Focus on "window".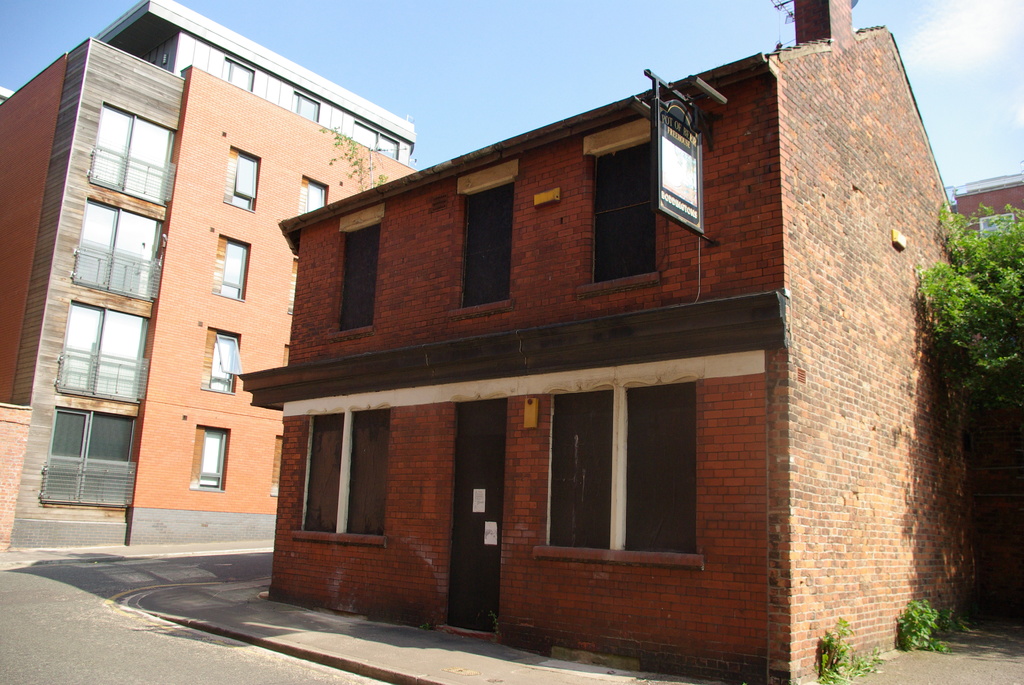
Focused at [left=588, top=140, right=650, bottom=281].
